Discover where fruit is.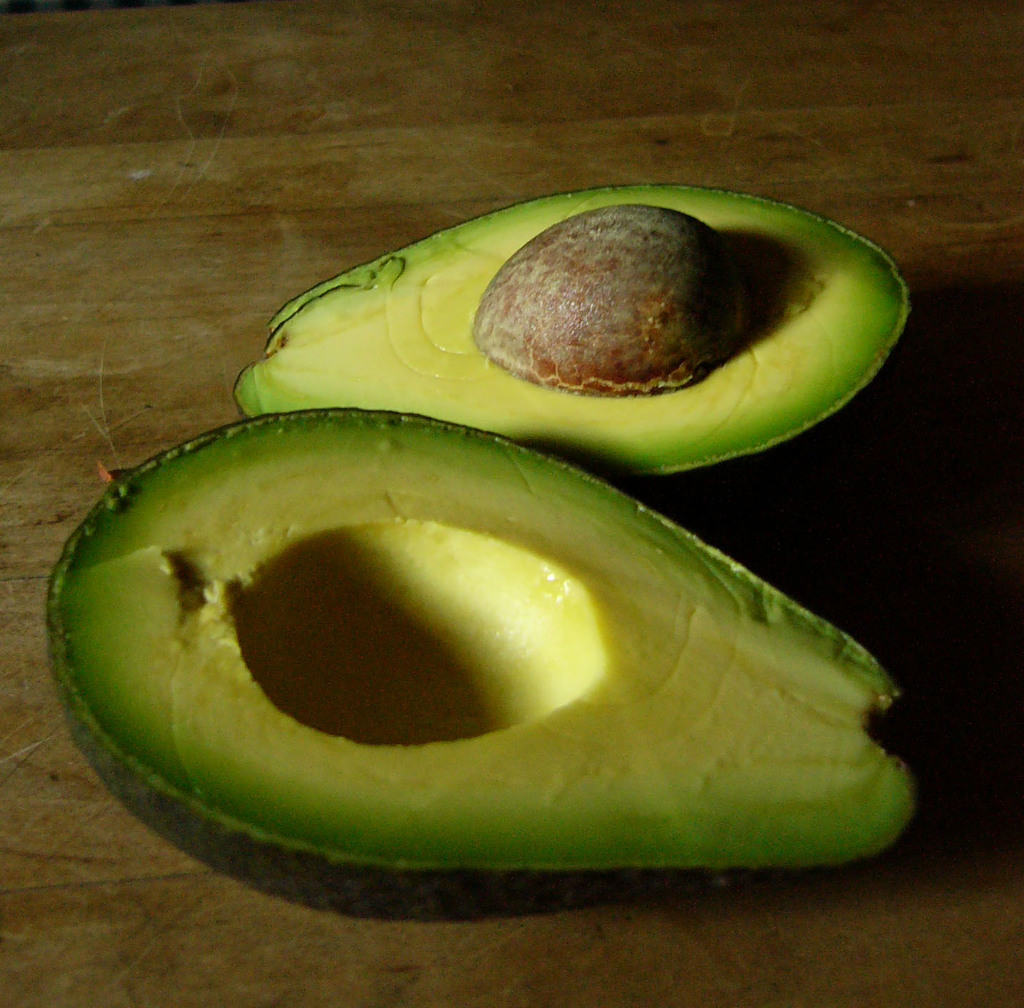
Discovered at [46, 408, 921, 917].
